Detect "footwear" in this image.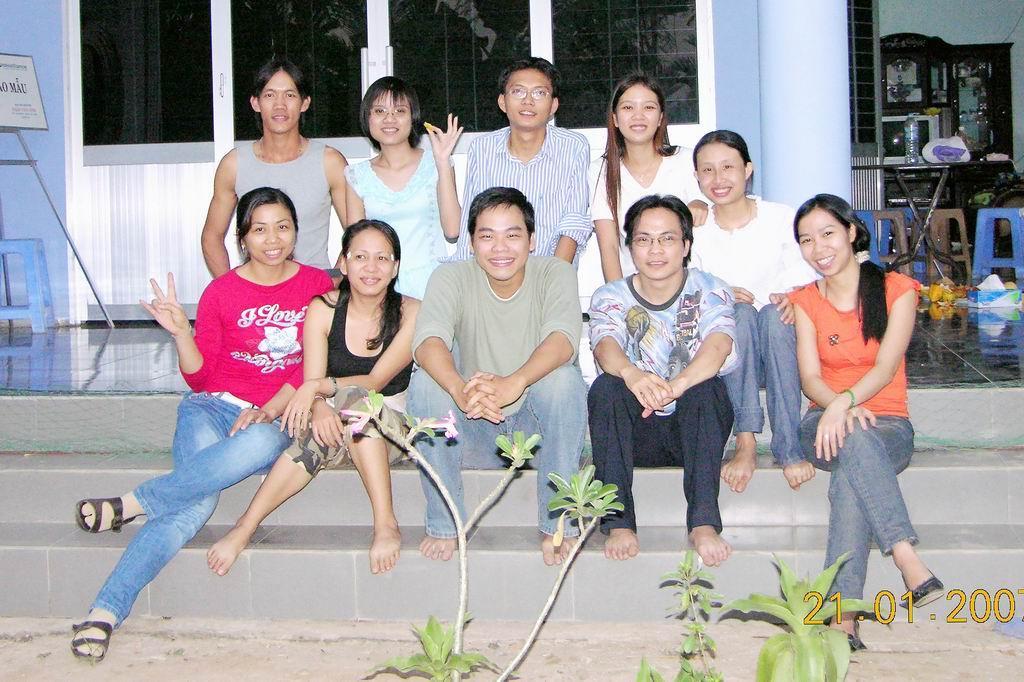
Detection: 896/569/945/609.
